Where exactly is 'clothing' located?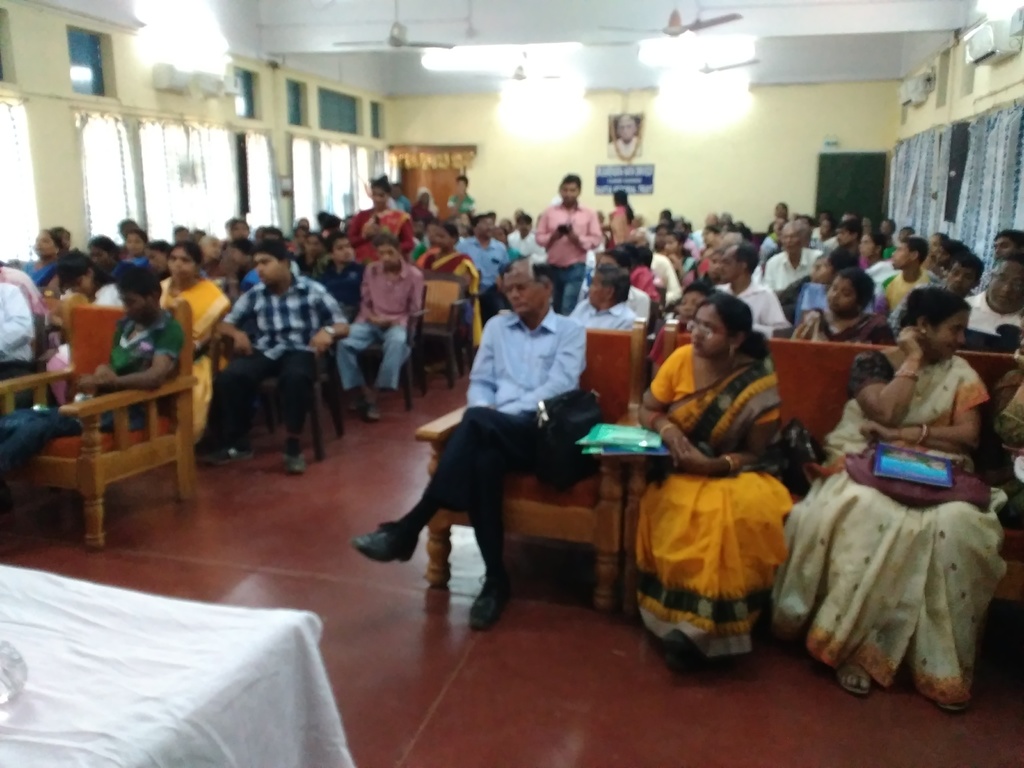
Its bounding box is 334, 262, 433, 399.
